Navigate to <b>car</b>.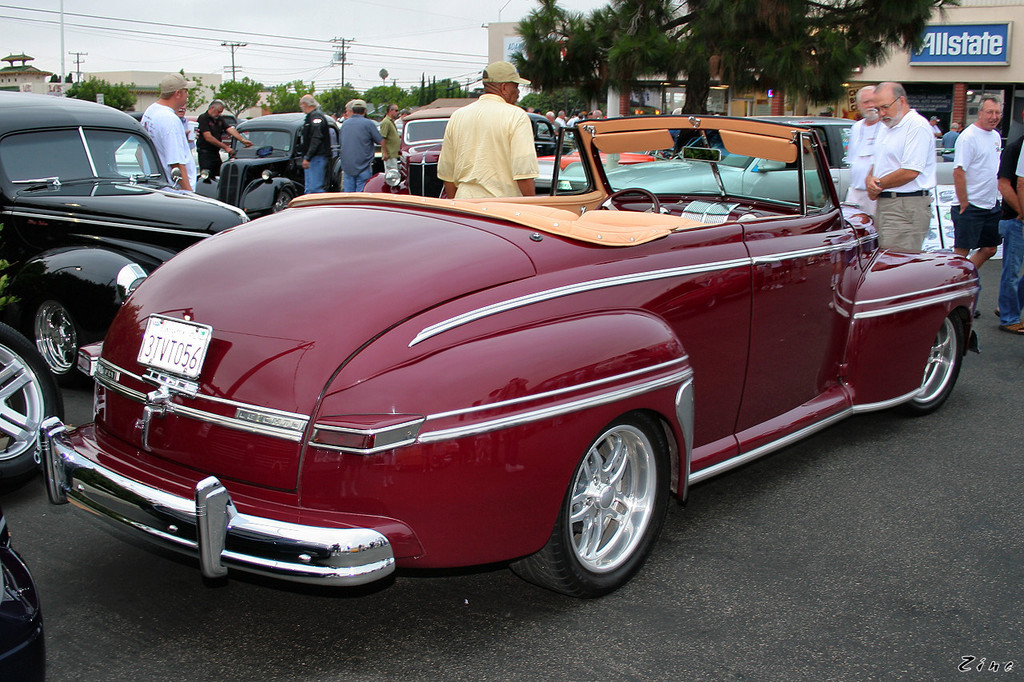
Navigation target: Rect(0, 82, 251, 393).
